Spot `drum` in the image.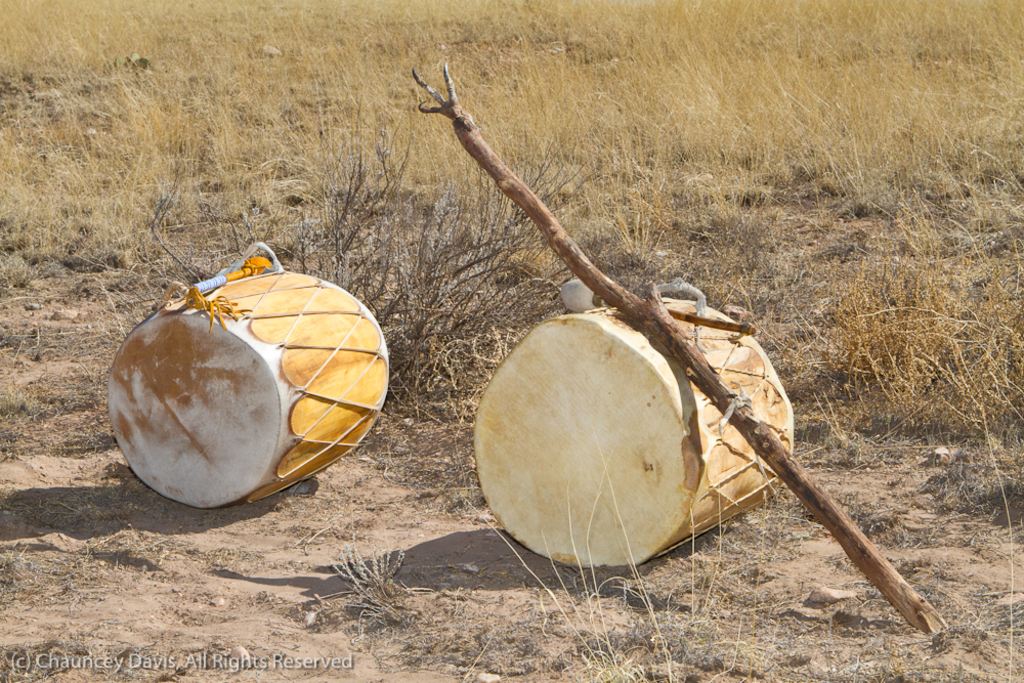
`drum` found at left=101, top=260, right=393, bottom=516.
